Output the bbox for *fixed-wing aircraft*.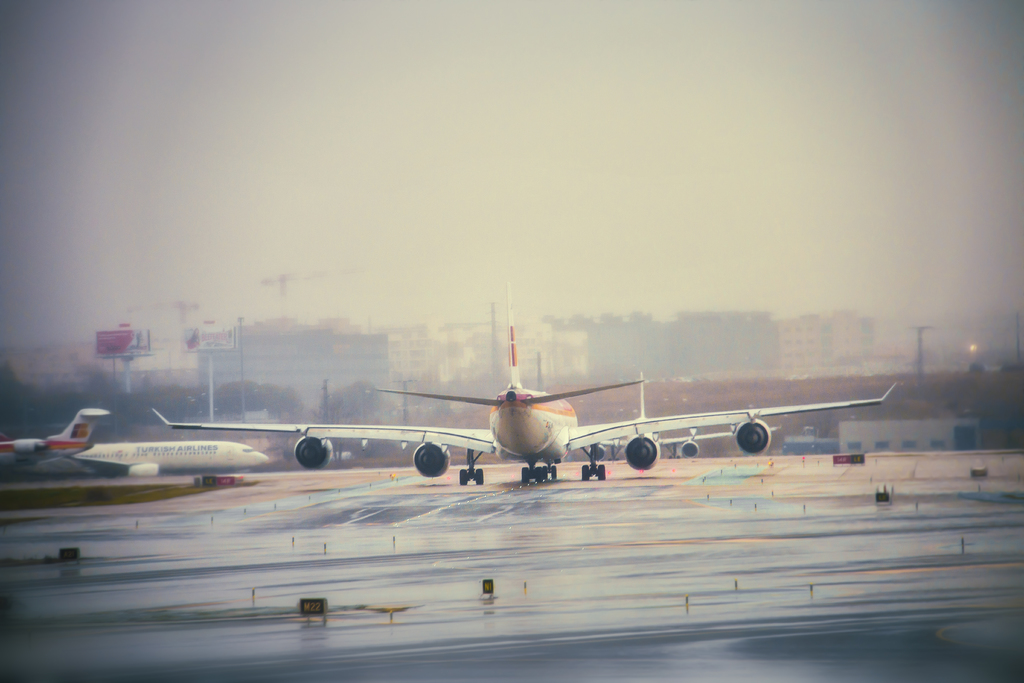
locate(34, 441, 269, 478).
